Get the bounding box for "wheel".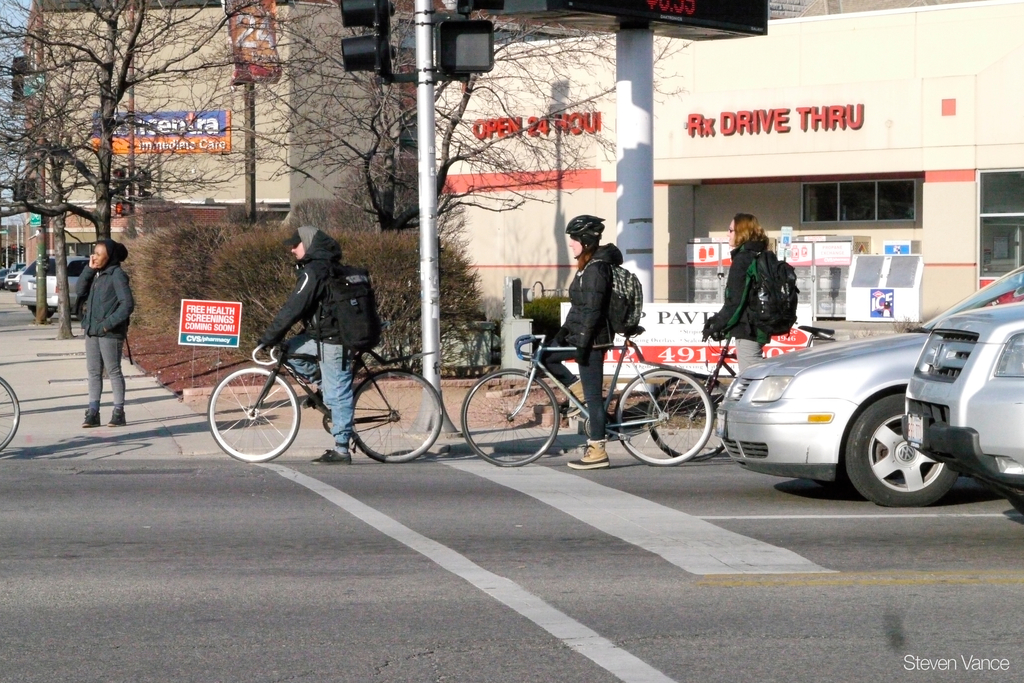
33/308/52/317.
